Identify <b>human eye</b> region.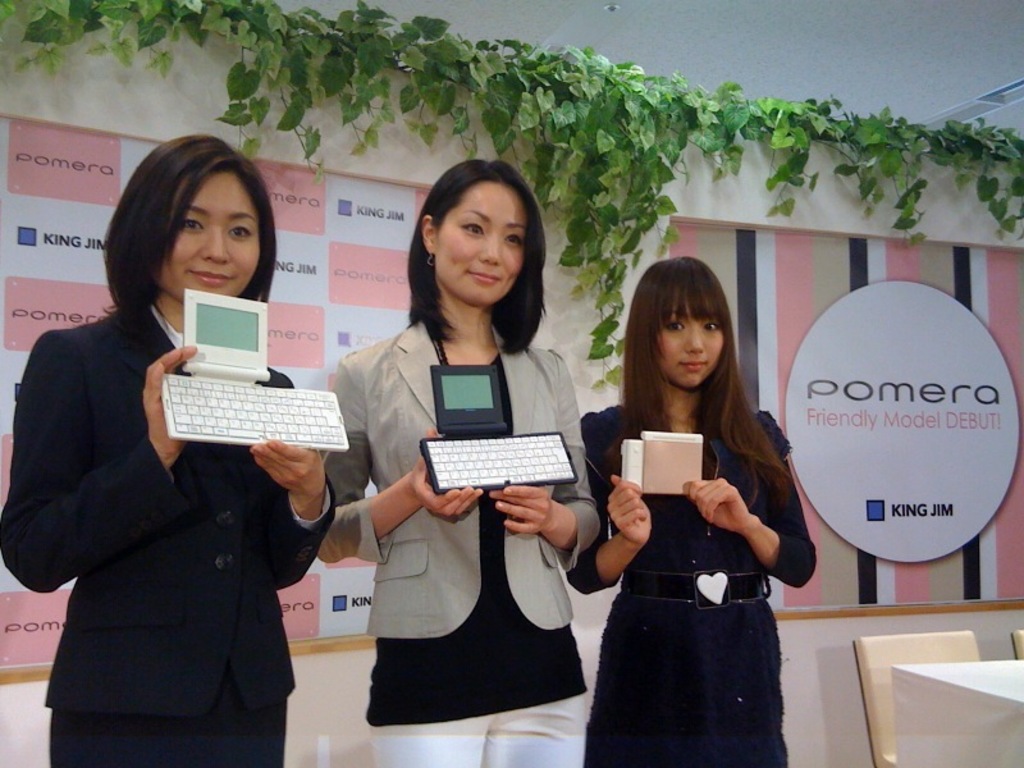
Region: 174,211,207,237.
